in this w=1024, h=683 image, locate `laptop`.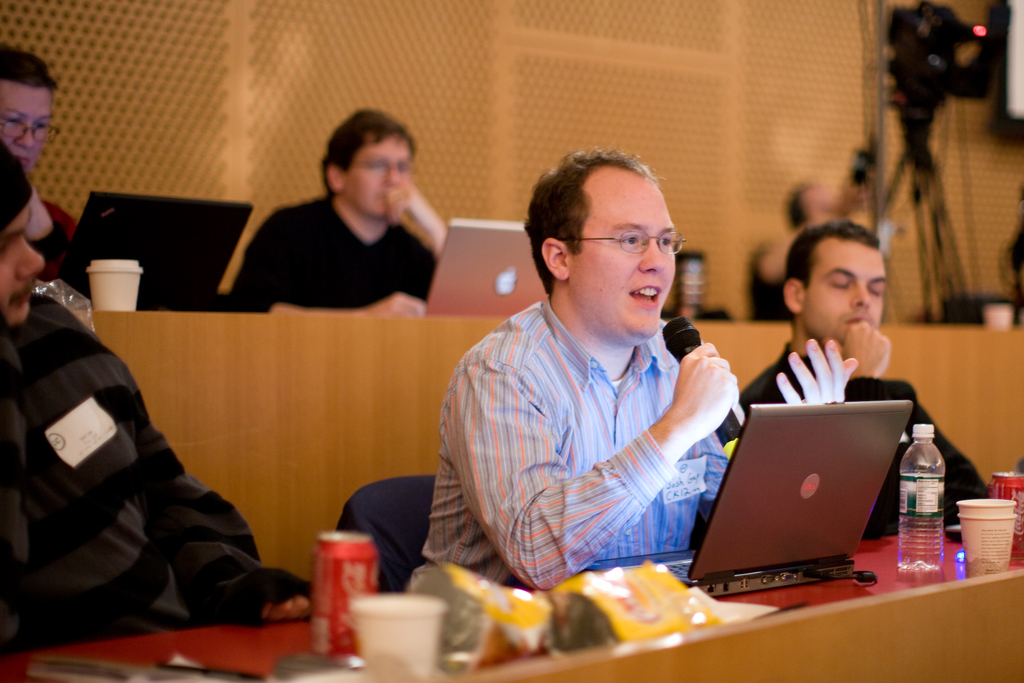
Bounding box: (left=54, top=192, right=256, bottom=310).
